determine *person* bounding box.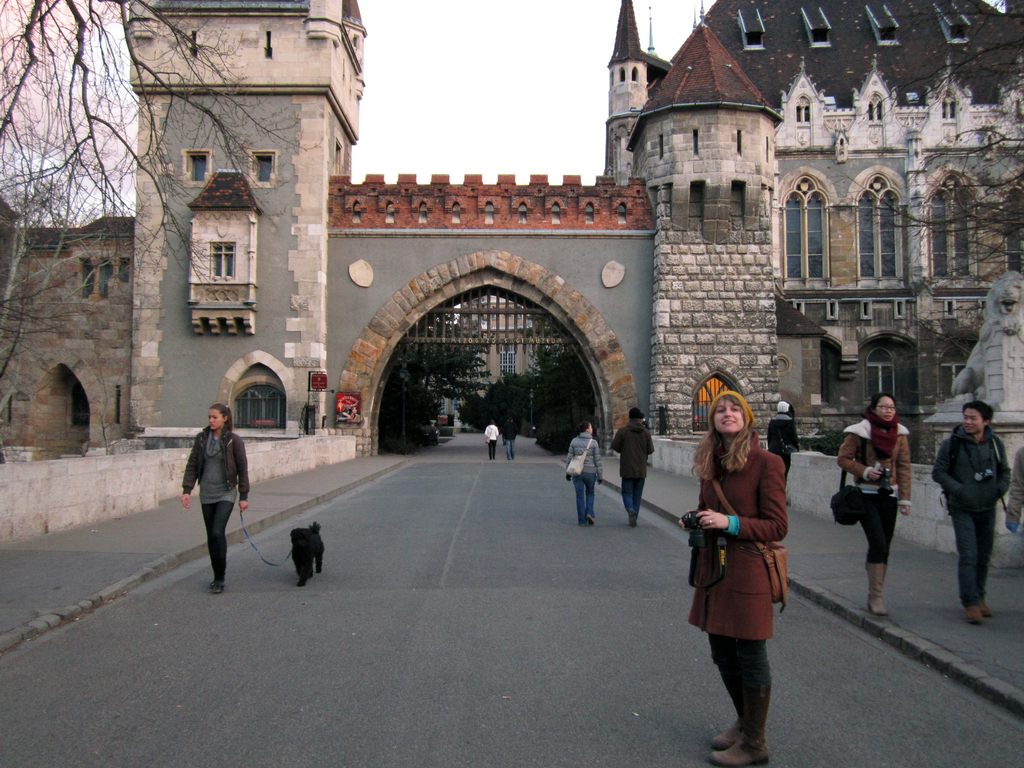
Determined: 677, 388, 787, 767.
